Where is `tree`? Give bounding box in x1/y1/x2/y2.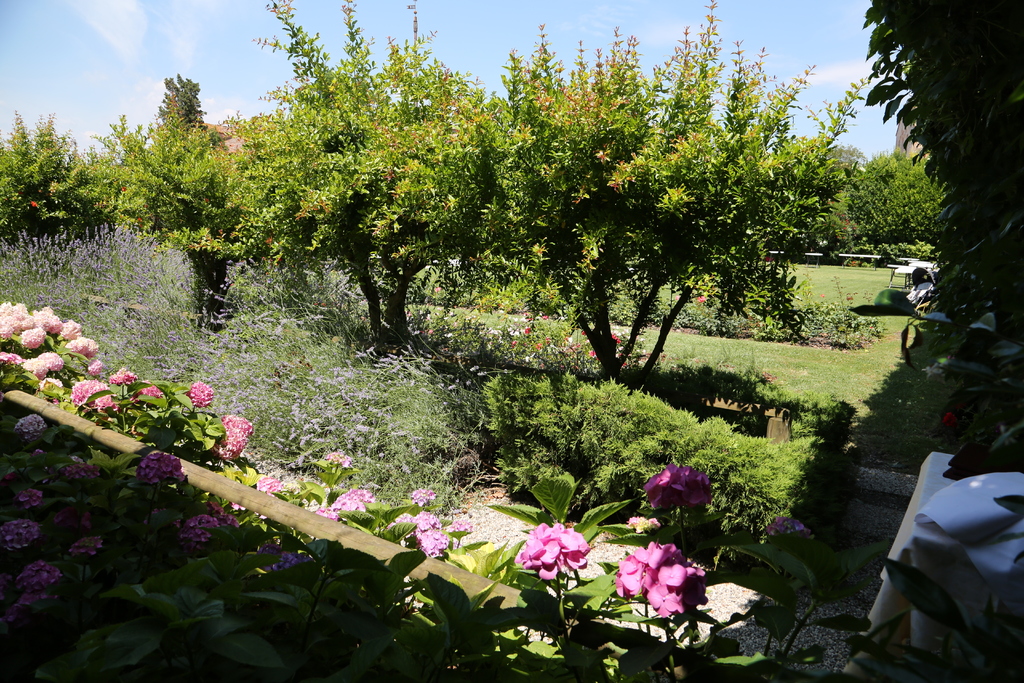
852/0/1023/352.
